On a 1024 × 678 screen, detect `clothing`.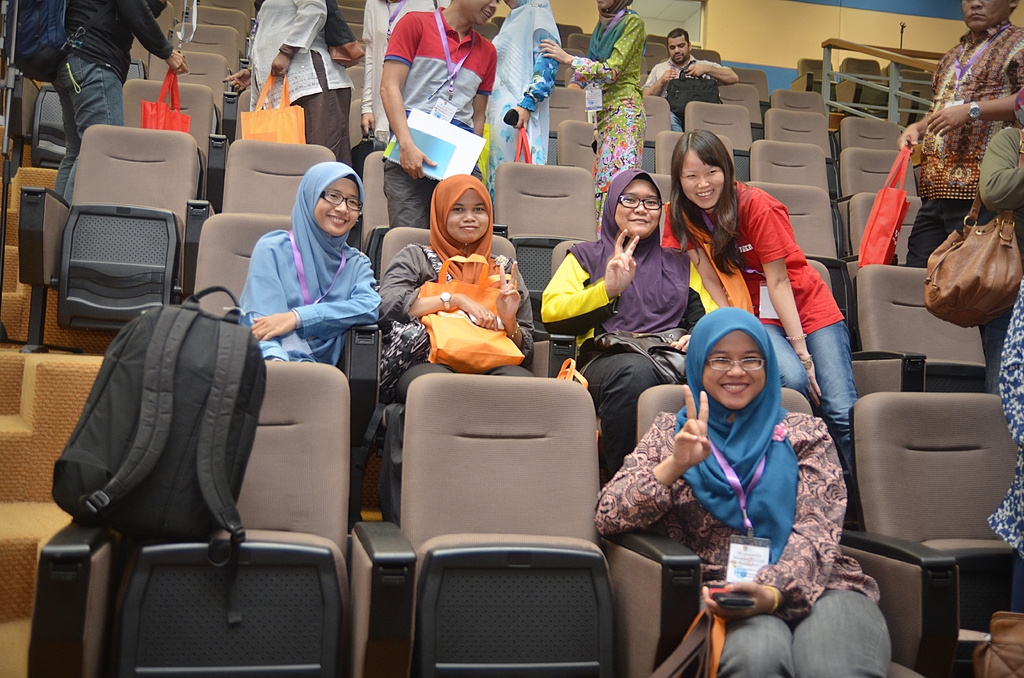
x1=570, y1=0, x2=646, y2=236.
